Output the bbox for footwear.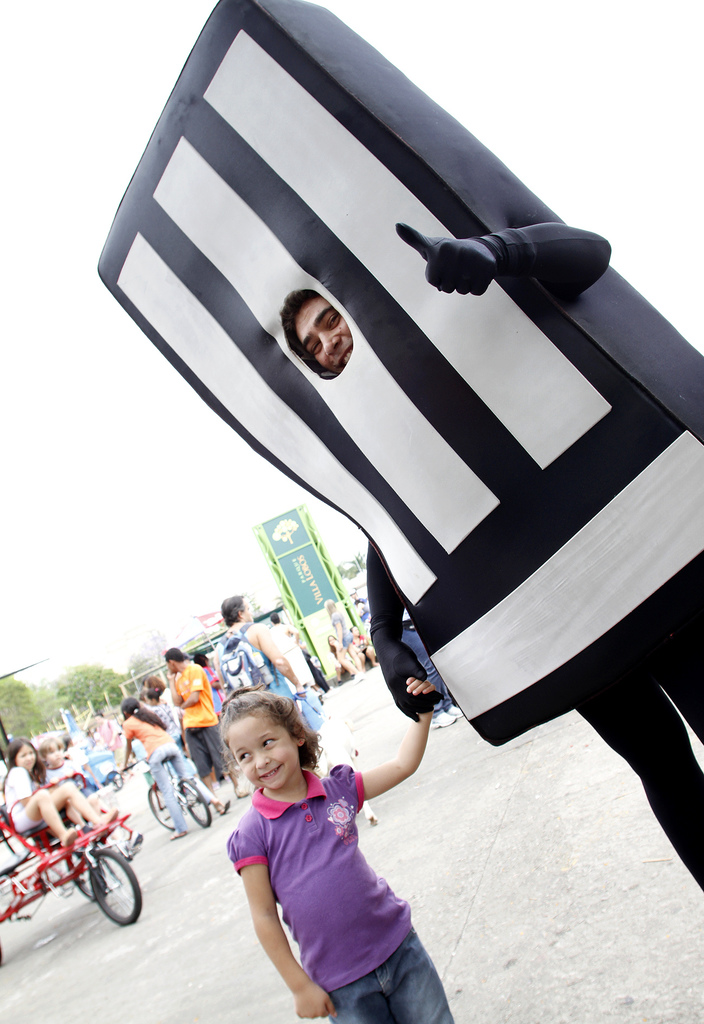
l=430, t=714, r=453, b=730.
